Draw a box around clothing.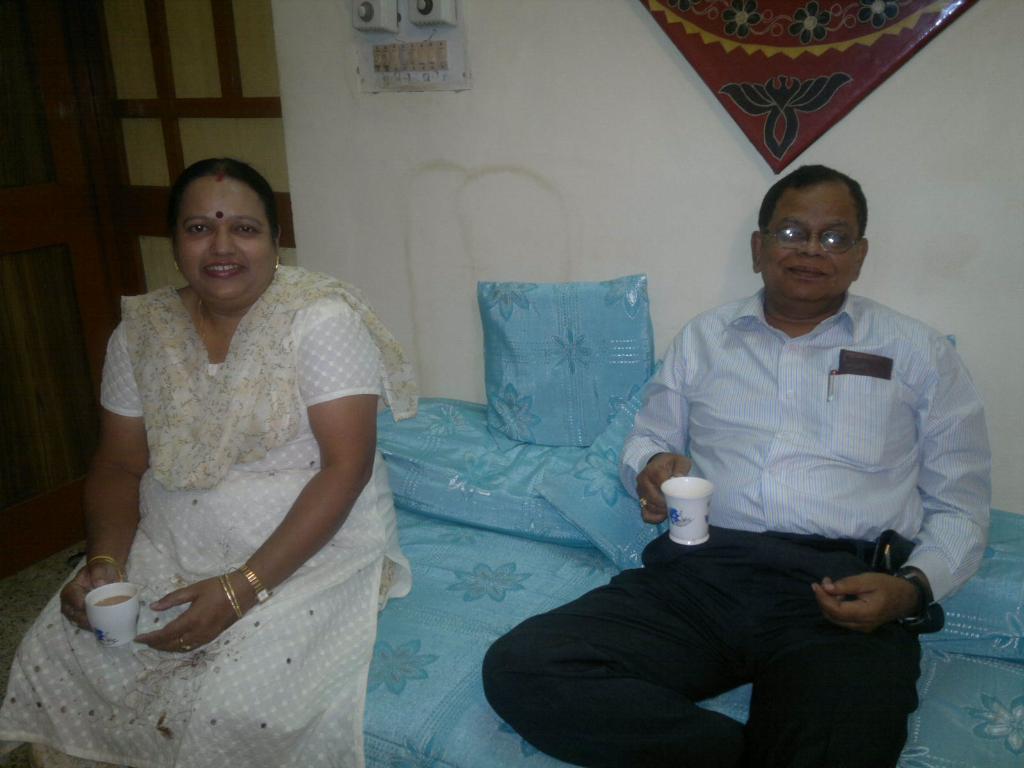
0 263 418 767.
